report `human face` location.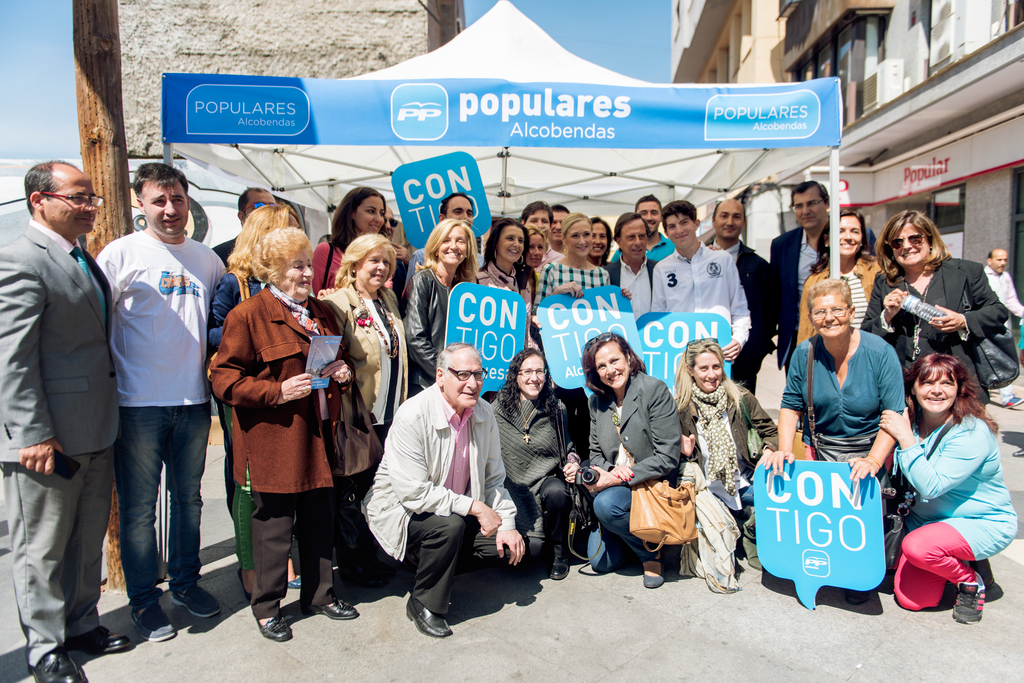
Report: Rect(516, 357, 540, 396).
